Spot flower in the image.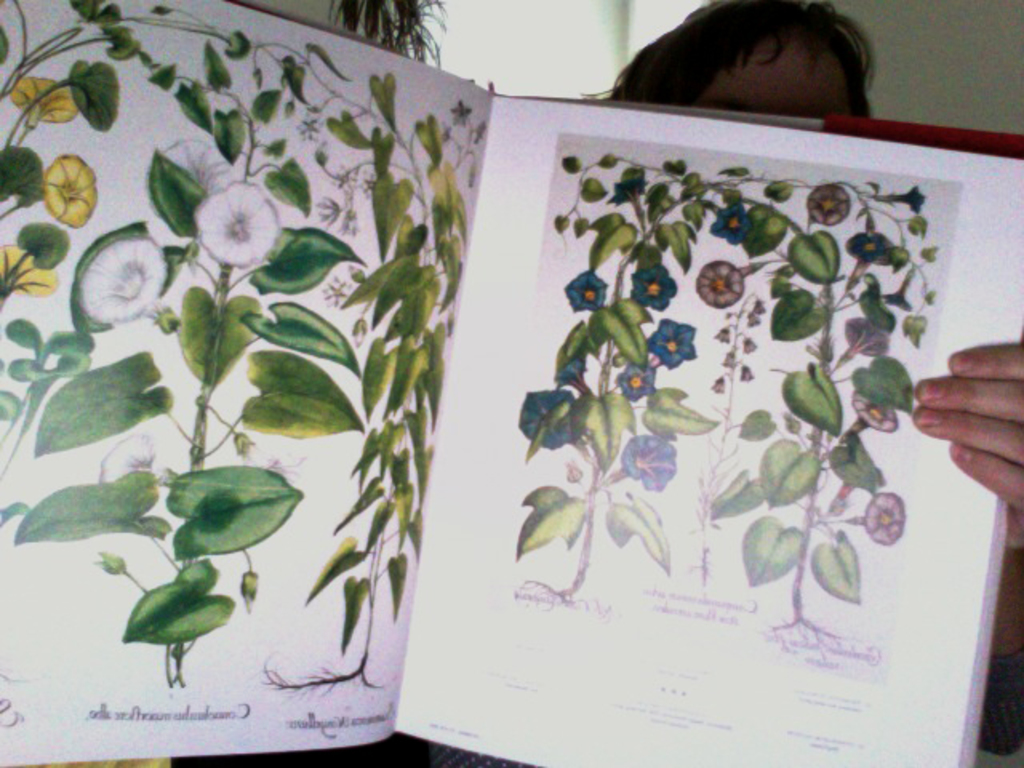
flower found at l=443, t=102, r=470, b=130.
